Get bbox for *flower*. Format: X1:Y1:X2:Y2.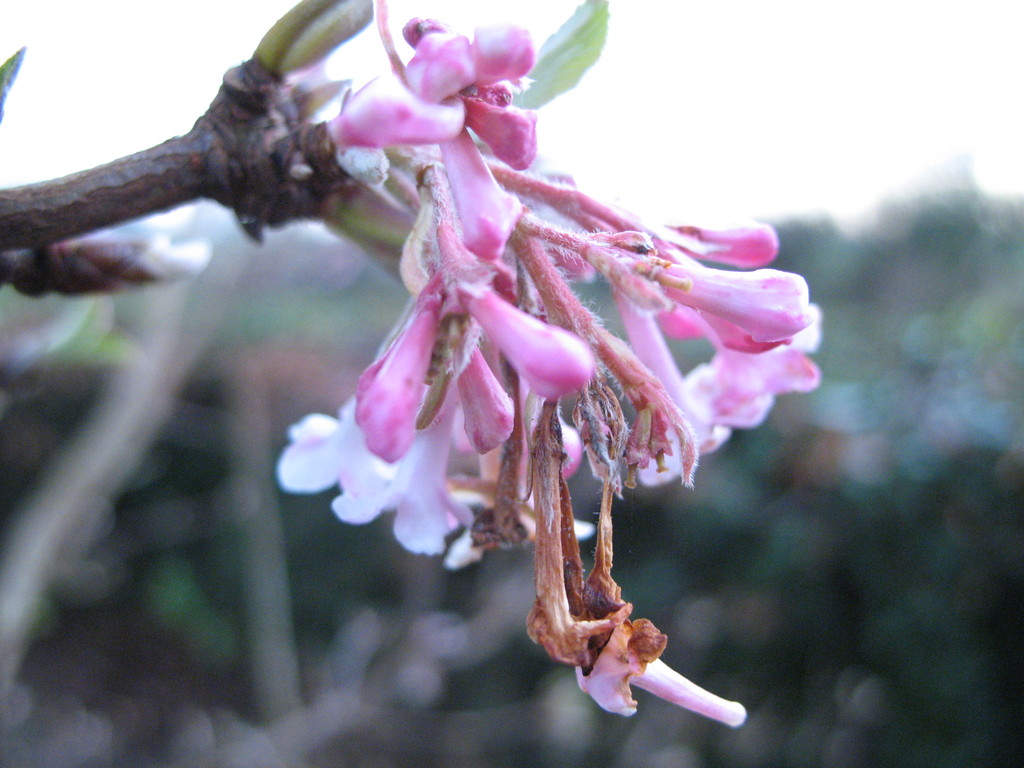
276:15:799:712.
